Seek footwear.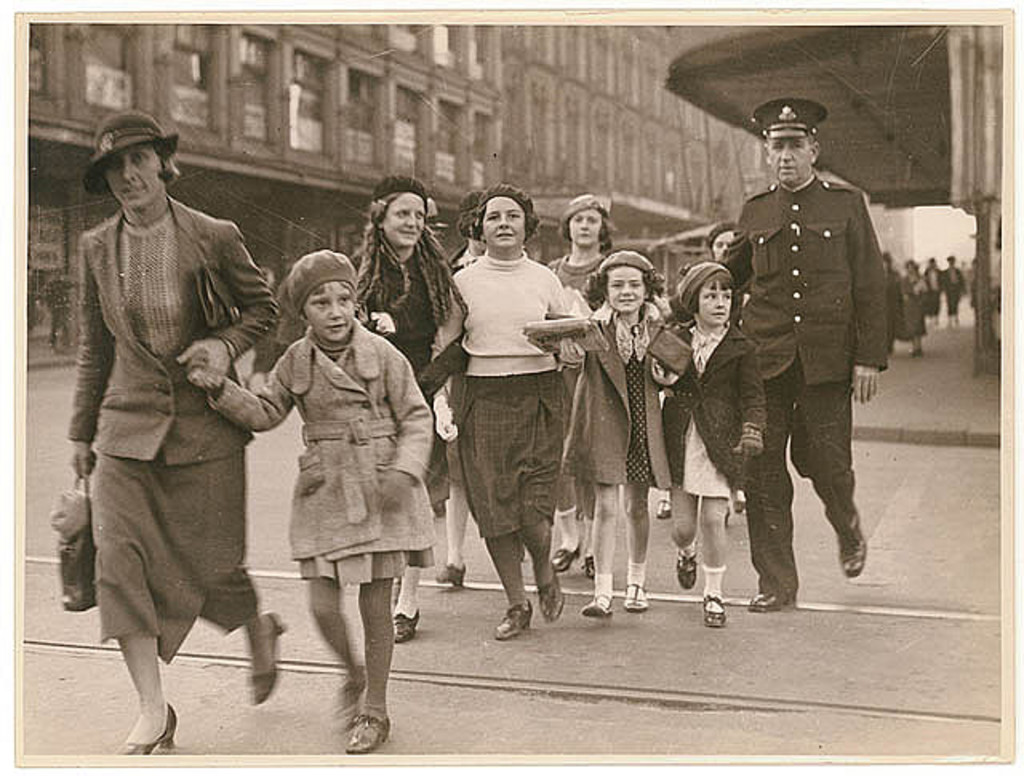
[394,610,427,643].
